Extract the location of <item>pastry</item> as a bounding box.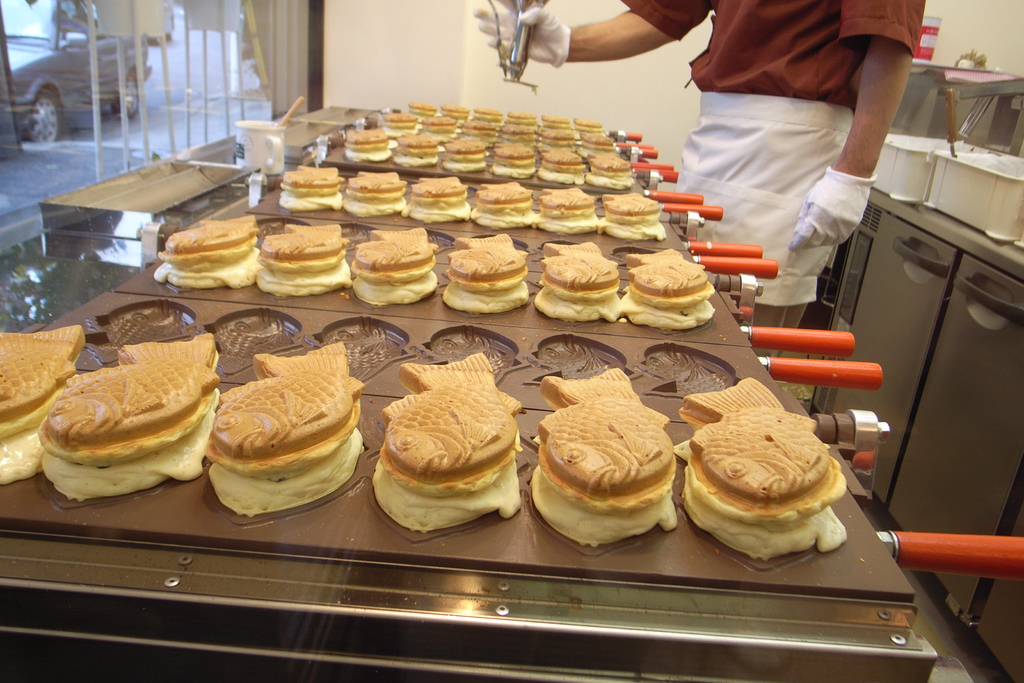
locate(441, 141, 486, 171).
